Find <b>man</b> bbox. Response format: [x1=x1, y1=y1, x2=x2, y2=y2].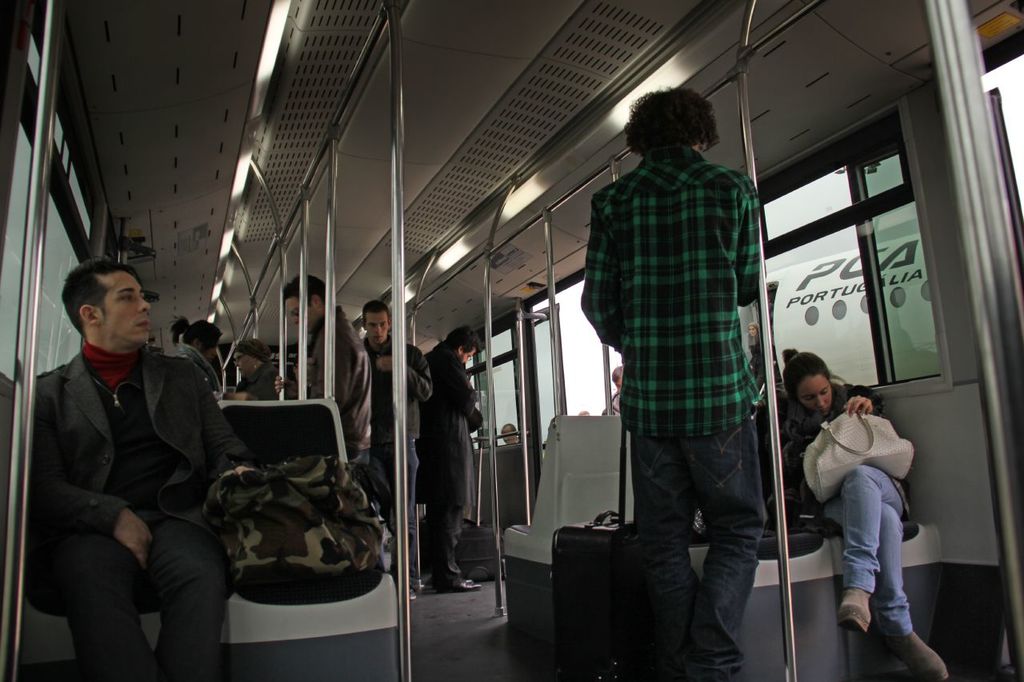
[x1=359, y1=301, x2=437, y2=600].
